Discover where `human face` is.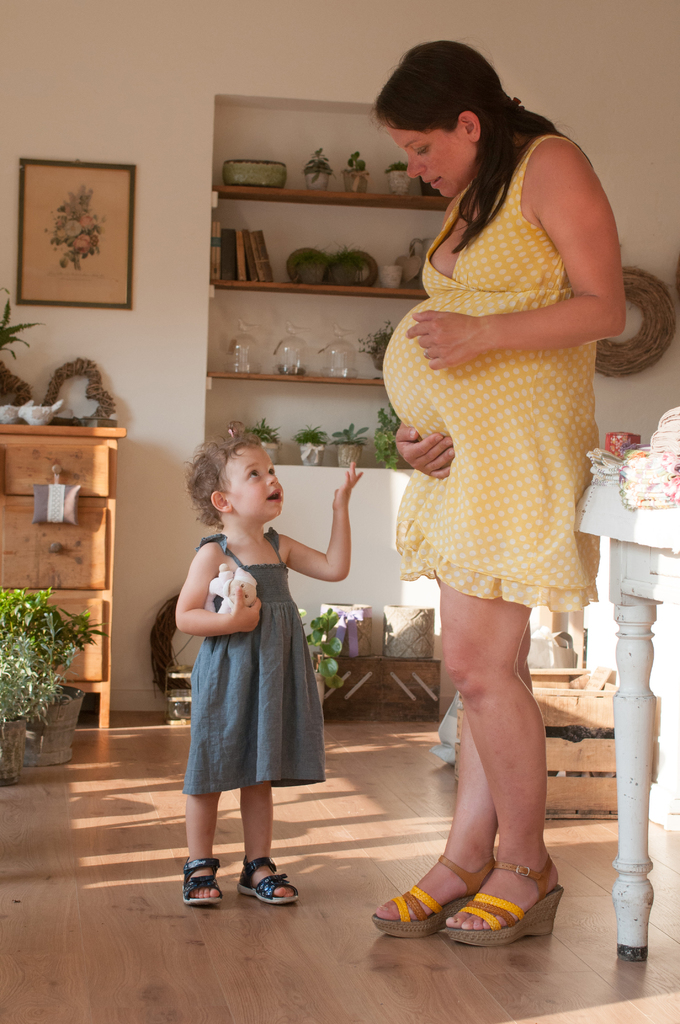
Discovered at x1=223 y1=438 x2=295 y2=514.
